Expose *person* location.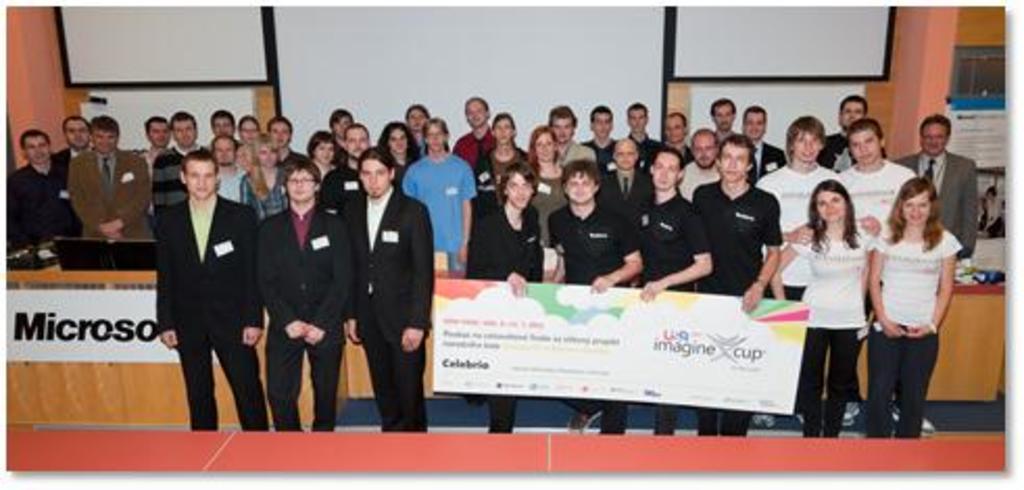
Exposed at 686, 133, 786, 440.
